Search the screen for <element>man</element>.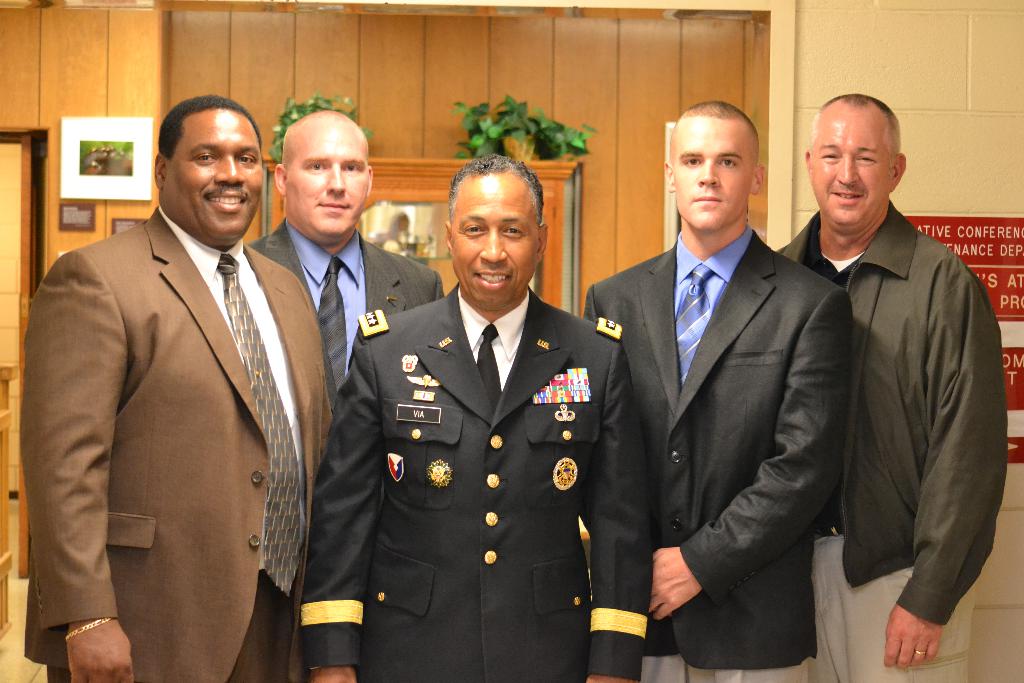
Found at locate(778, 93, 1004, 682).
